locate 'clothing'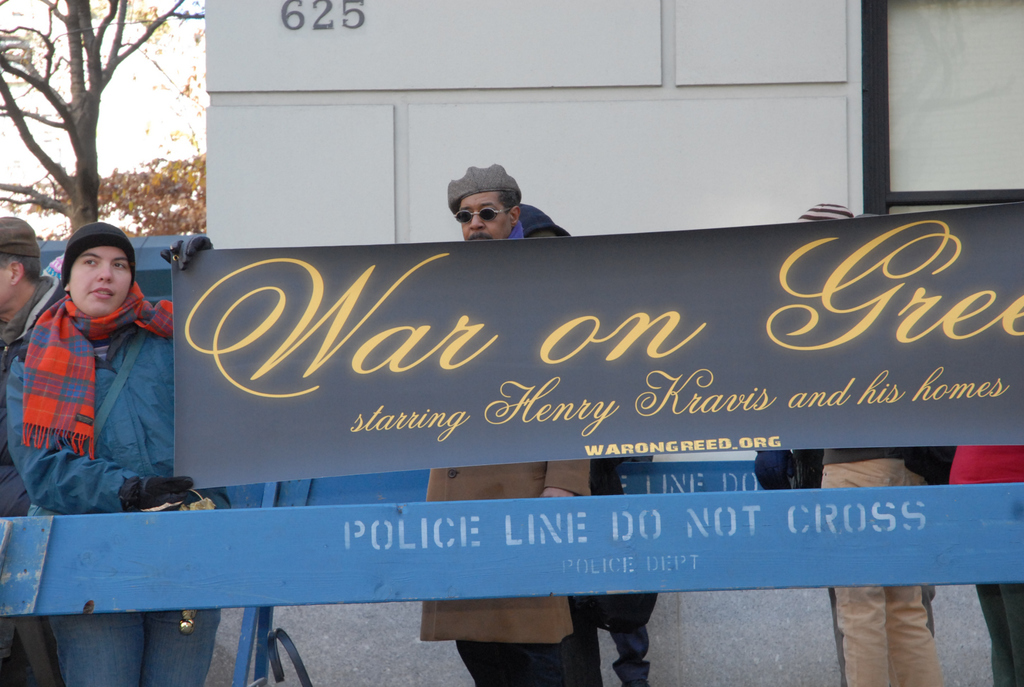
l=5, t=279, r=230, b=686
